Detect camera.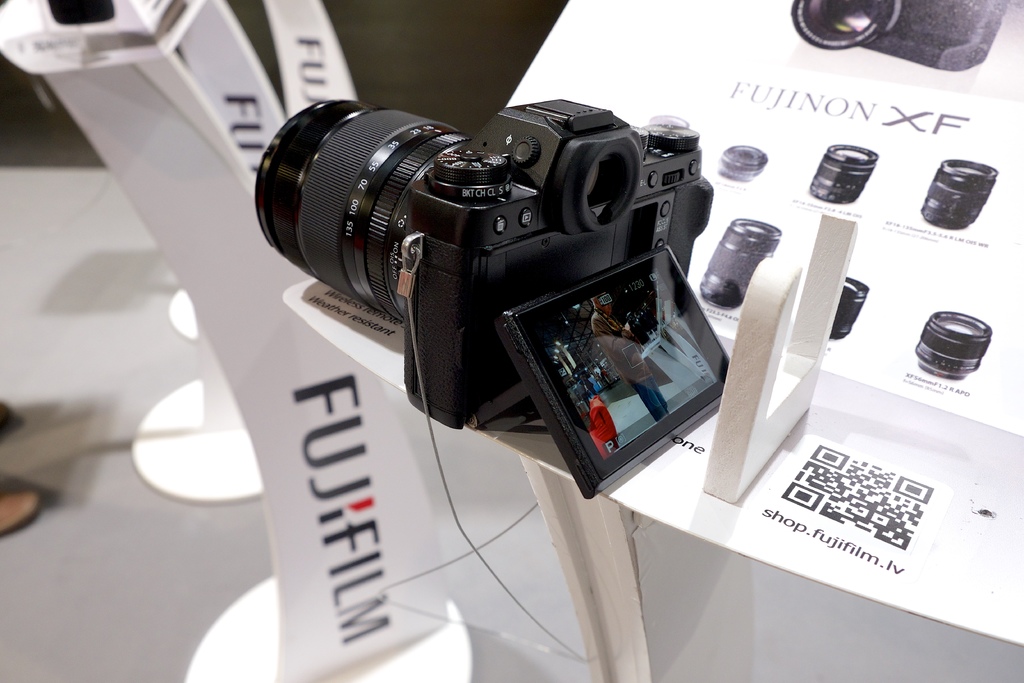
Detected at detection(694, 217, 780, 311).
